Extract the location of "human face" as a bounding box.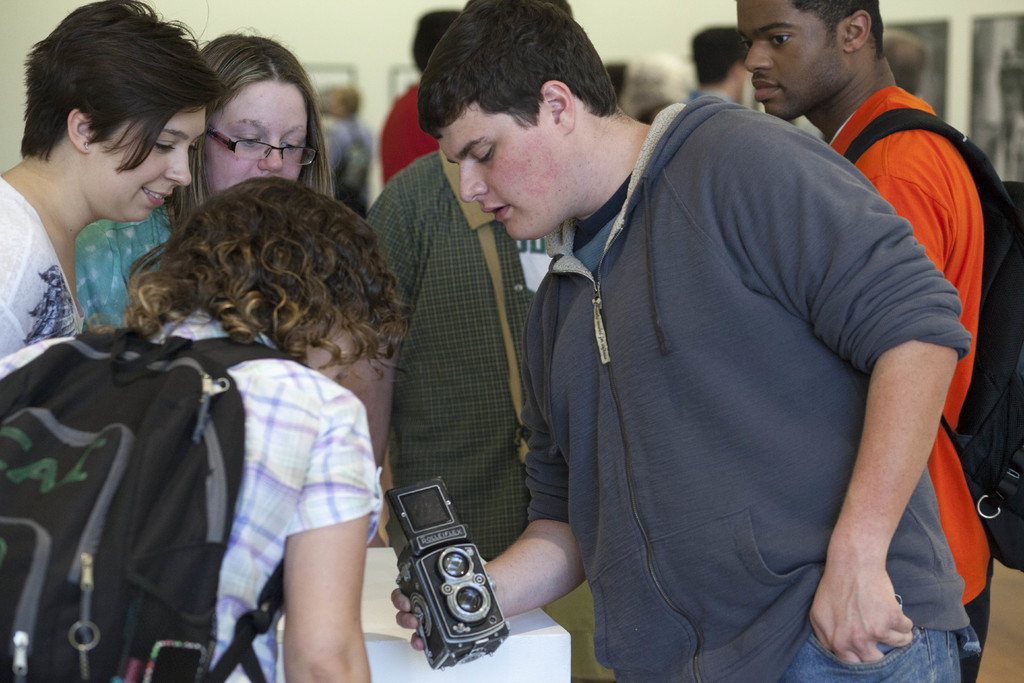
select_region(83, 104, 209, 224).
